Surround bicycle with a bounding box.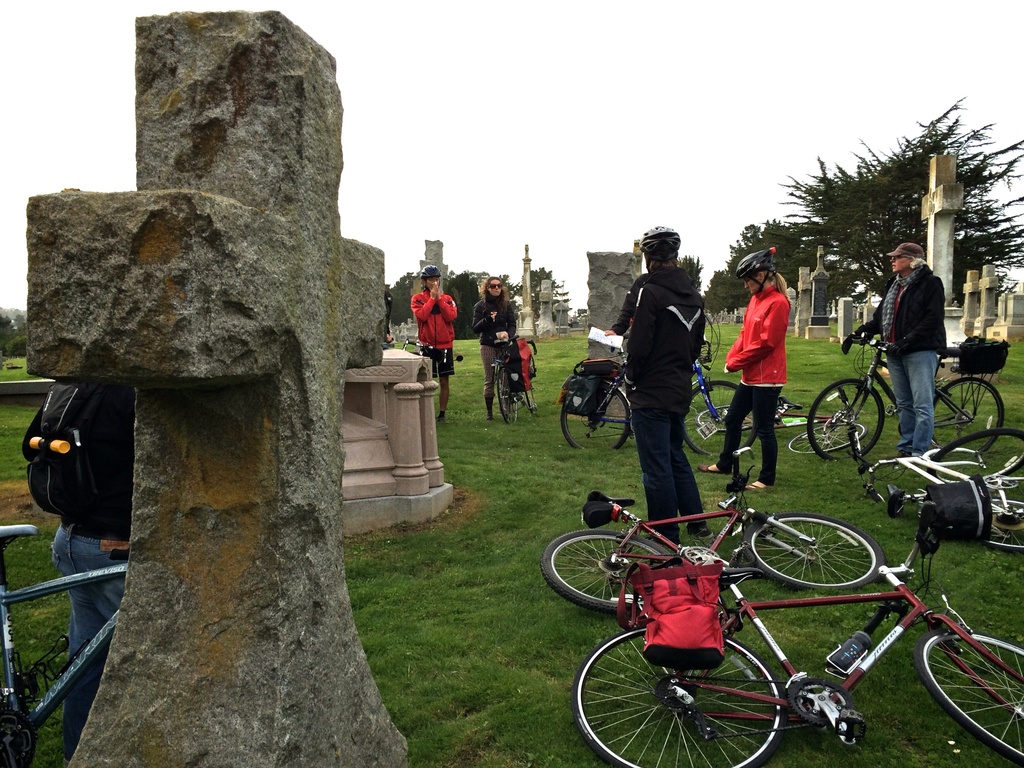
[384, 341, 428, 352].
